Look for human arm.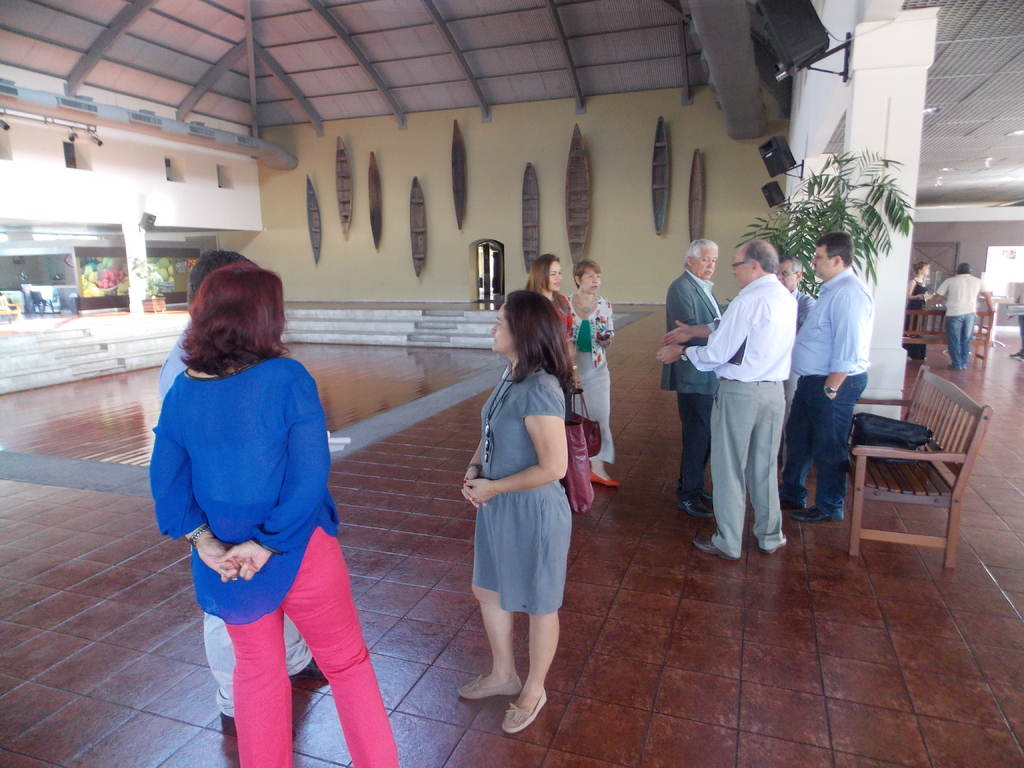
Found: (468, 380, 563, 502).
